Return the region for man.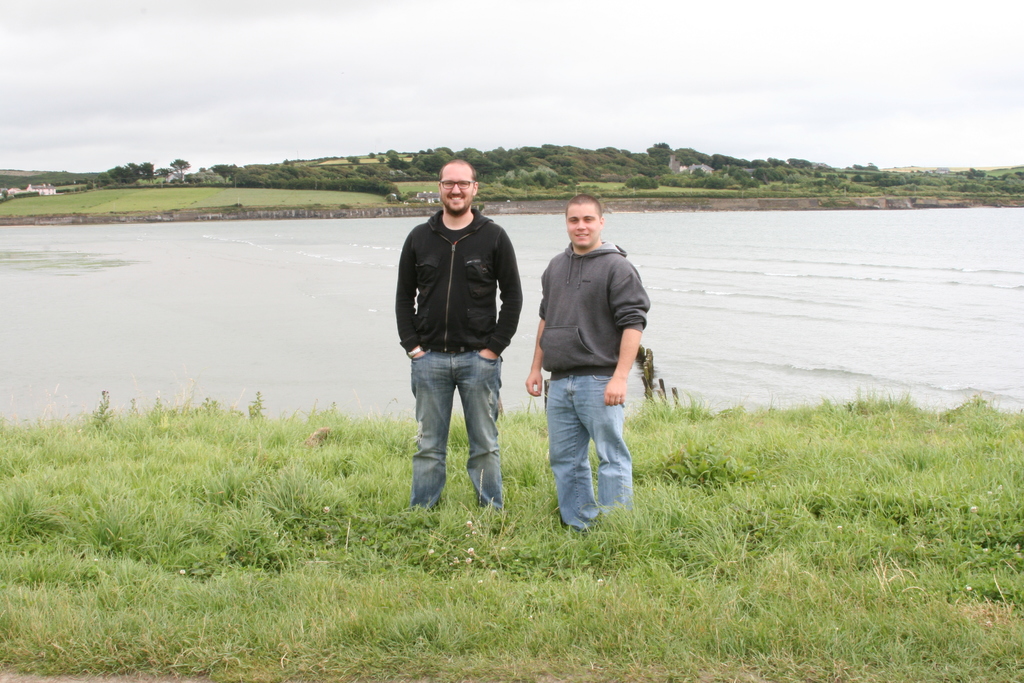
<box>522,194,654,525</box>.
